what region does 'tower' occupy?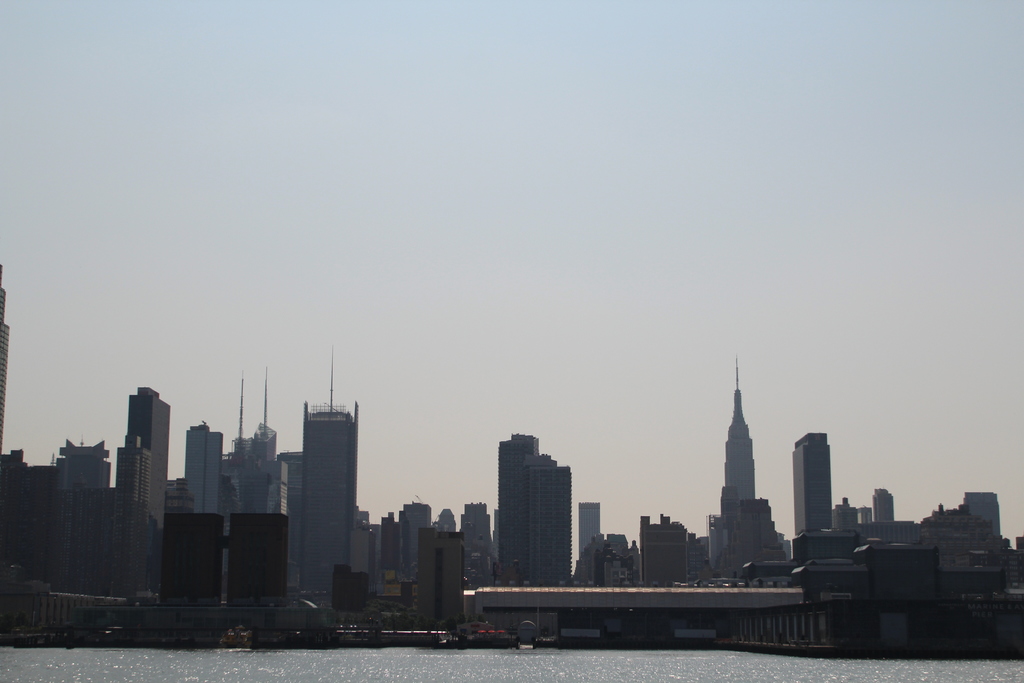
(left=299, top=350, right=358, bottom=596).
